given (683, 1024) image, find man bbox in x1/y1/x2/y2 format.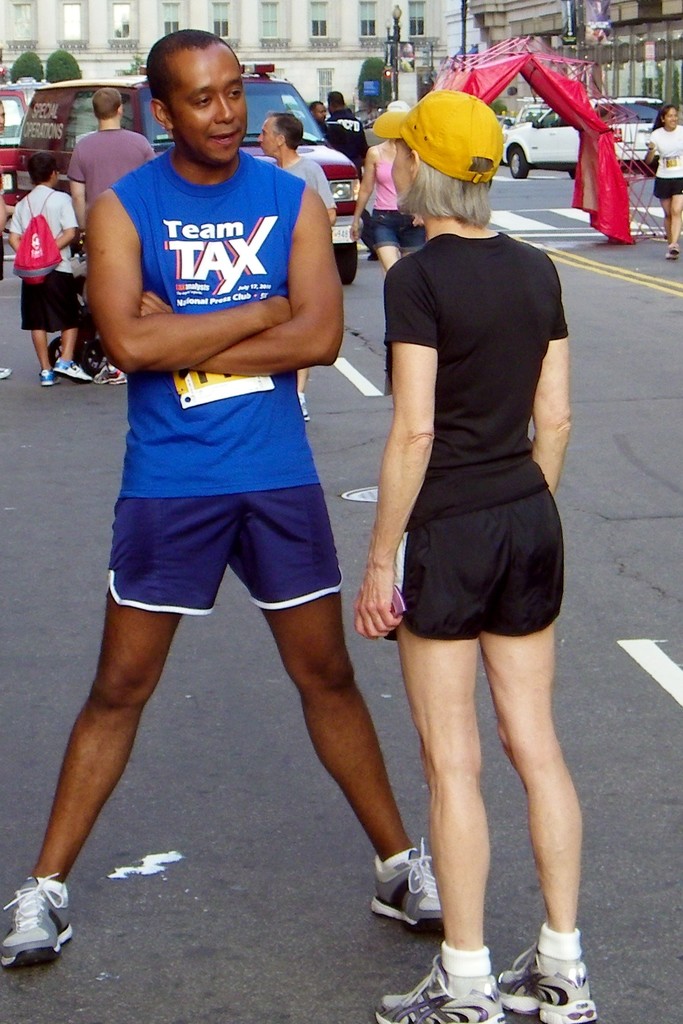
242/83/343/224.
